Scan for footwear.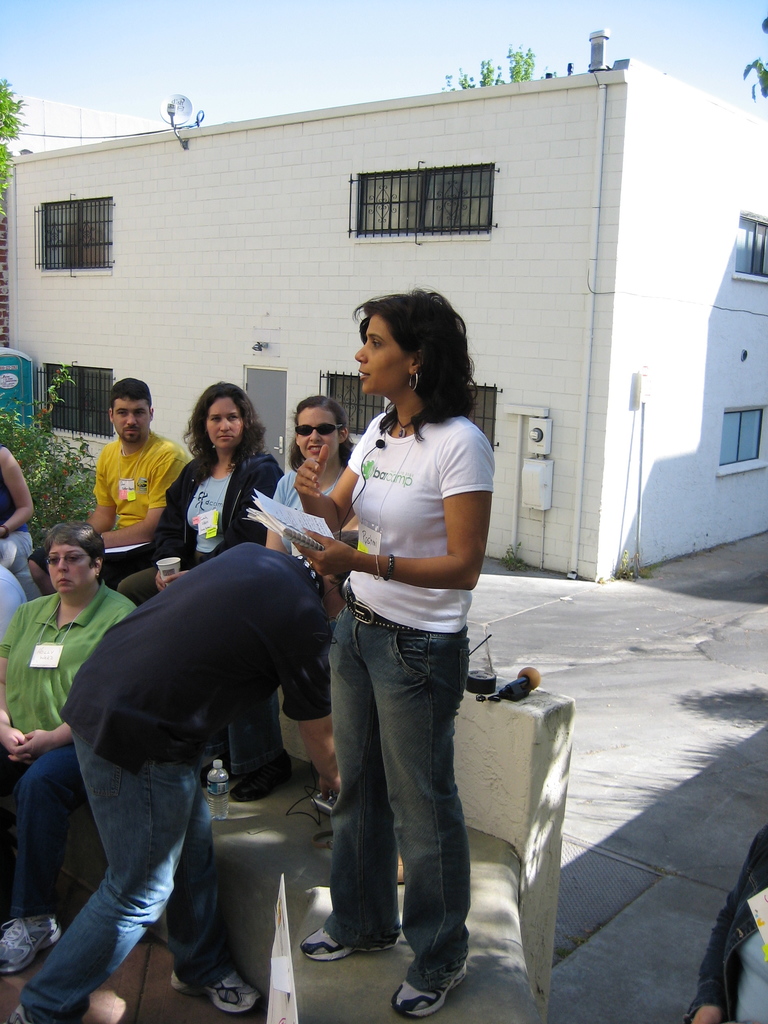
Scan result: {"left": 0, "top": 915, "right": 79, "bottom": 972}.
